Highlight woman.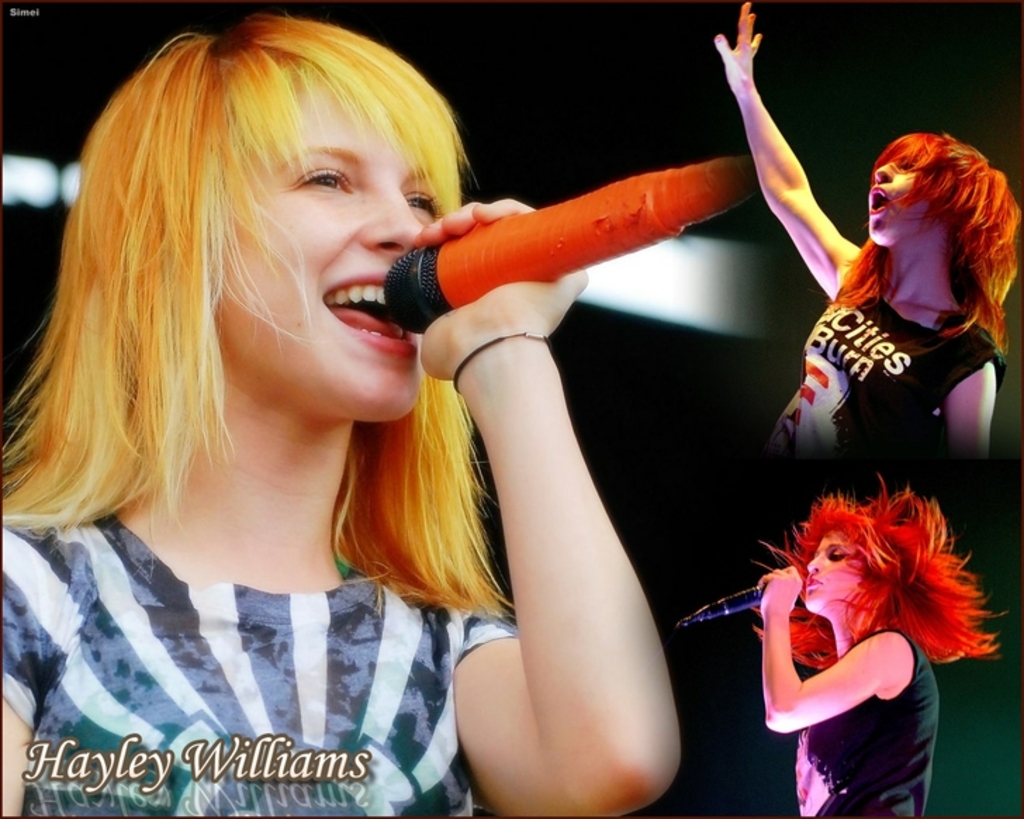
Highlighted region: {"x1": 706, "y1": 0, "x2": 1023, "y2": 473}.
